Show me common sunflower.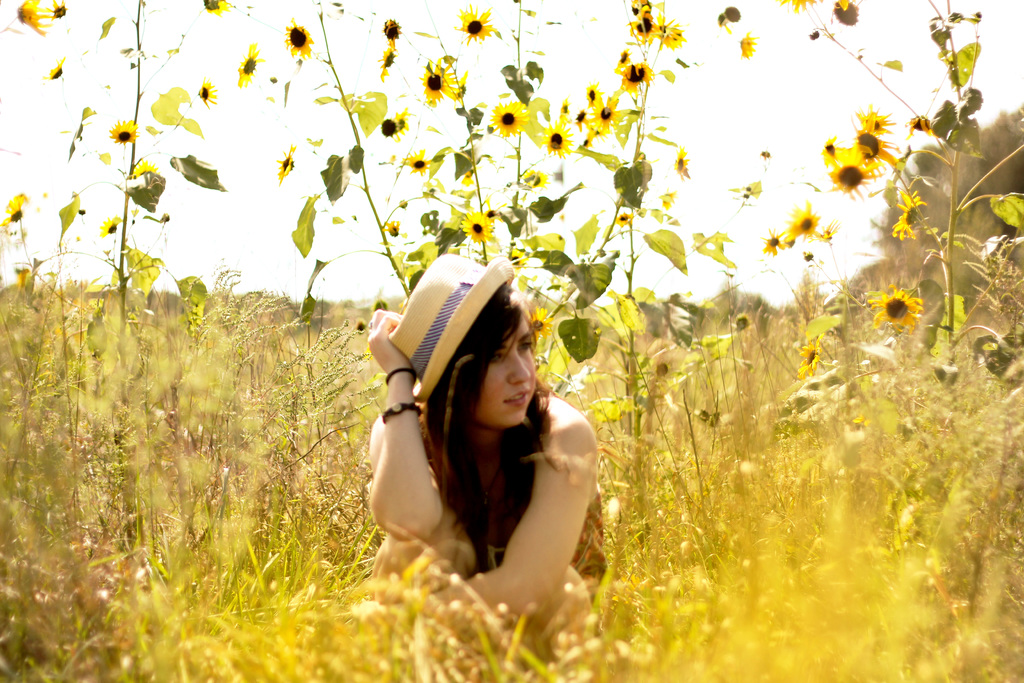
common sunflower is here: 859,126,886,167.
